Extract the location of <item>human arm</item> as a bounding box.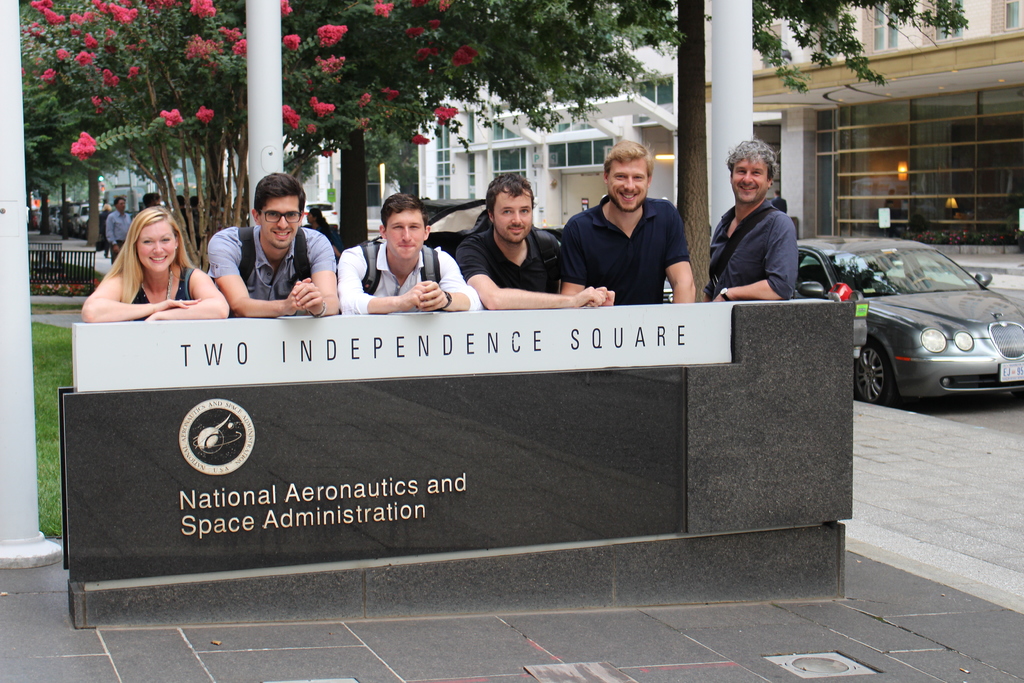
(left=561, top=234, right=580, bottom=308).
